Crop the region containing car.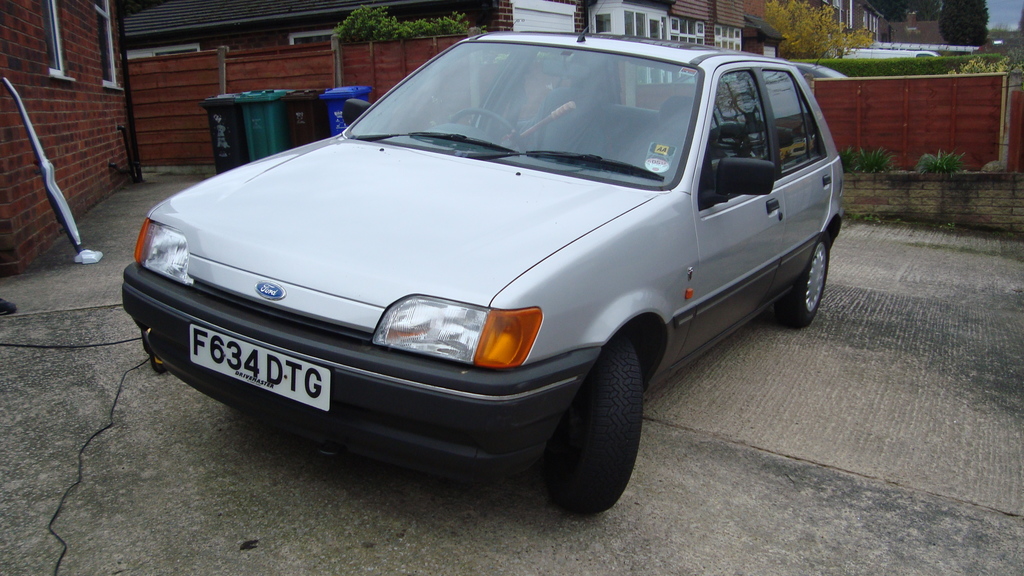
Crop region: [121, 0, 844, 516].
